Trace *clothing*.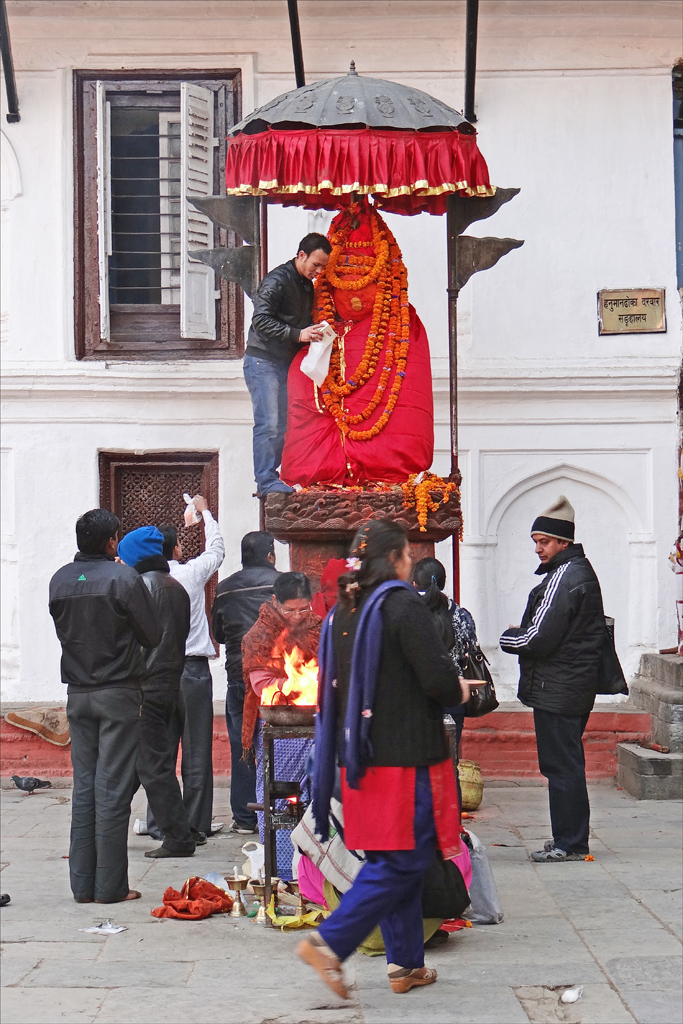
Traced to pyautogui.locateOnScreen(315, 538, 489, 964).
